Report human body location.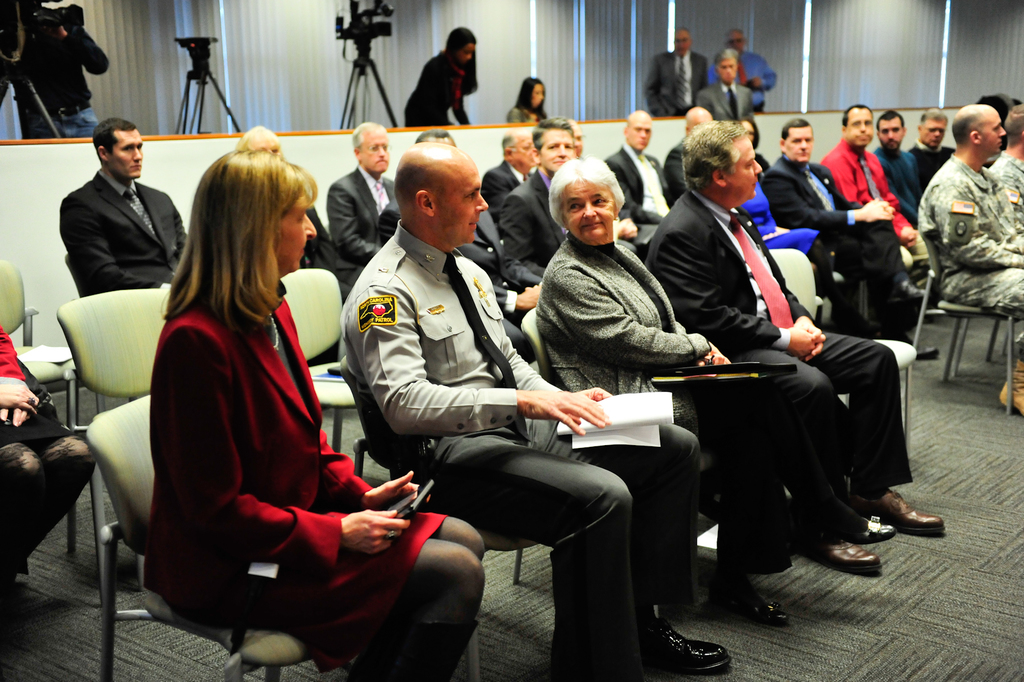
Report: (left=696, top=76, right=745, bottom=122).
